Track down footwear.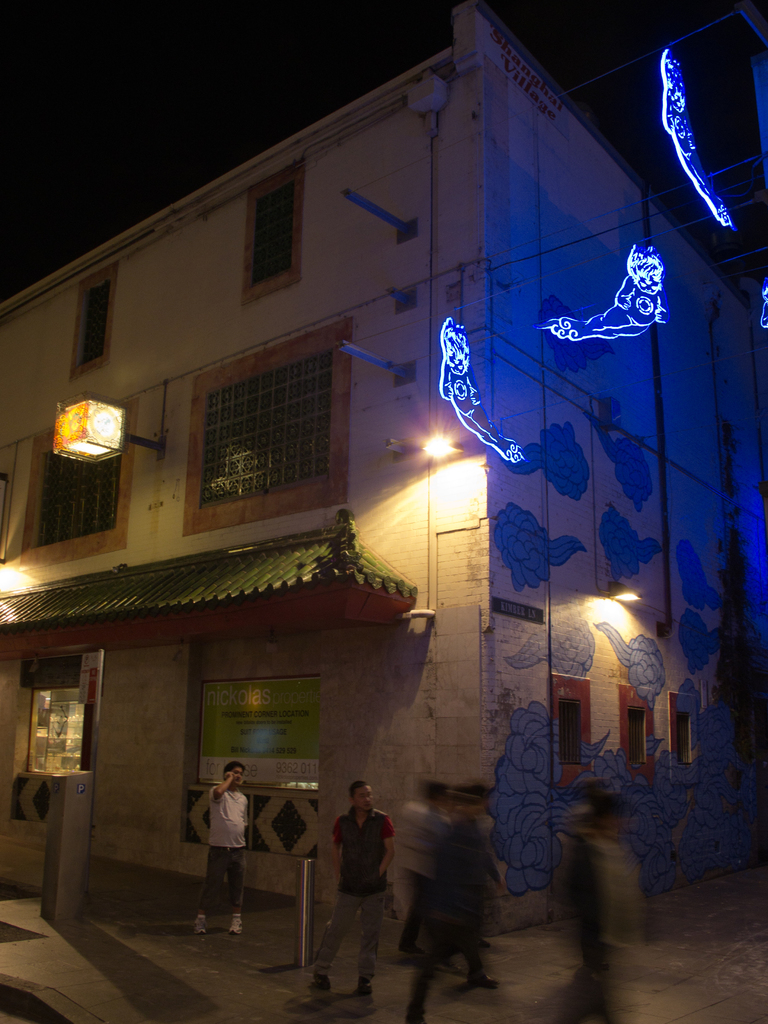
Tracked to box(438, 958, 452, 970).
